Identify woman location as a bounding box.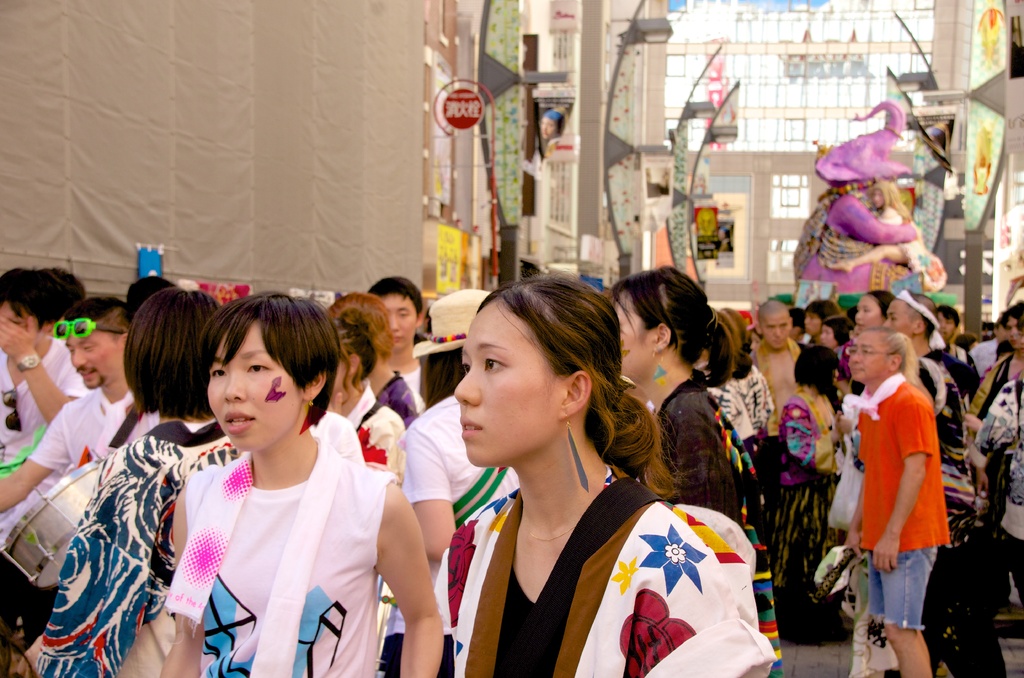
locate(610, 268, 760, 533).
